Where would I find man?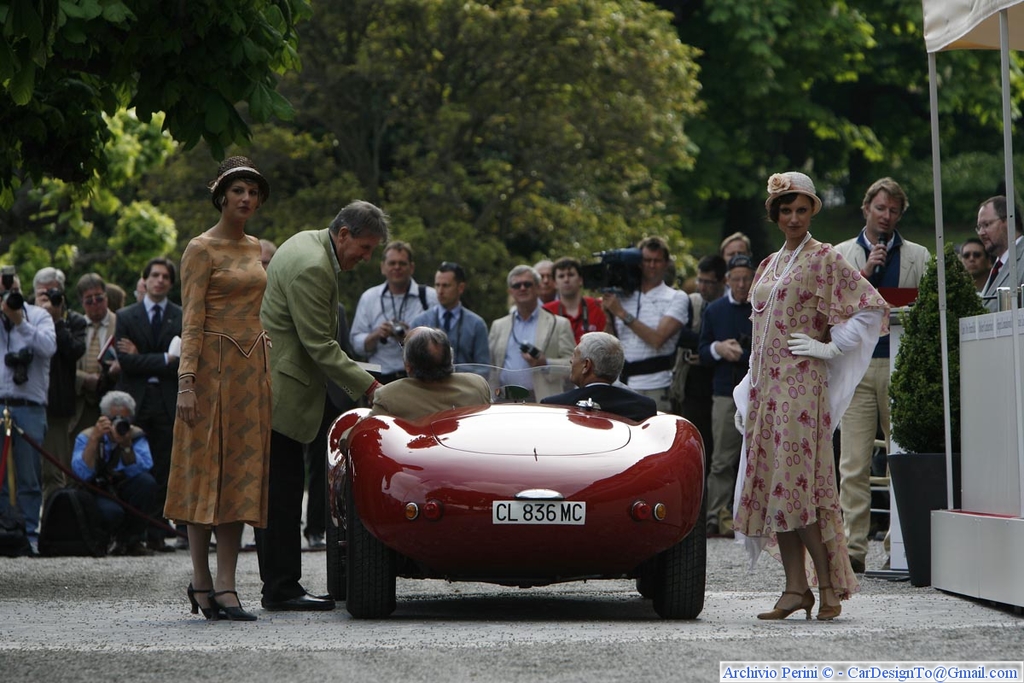
At 52 269 129 436.
